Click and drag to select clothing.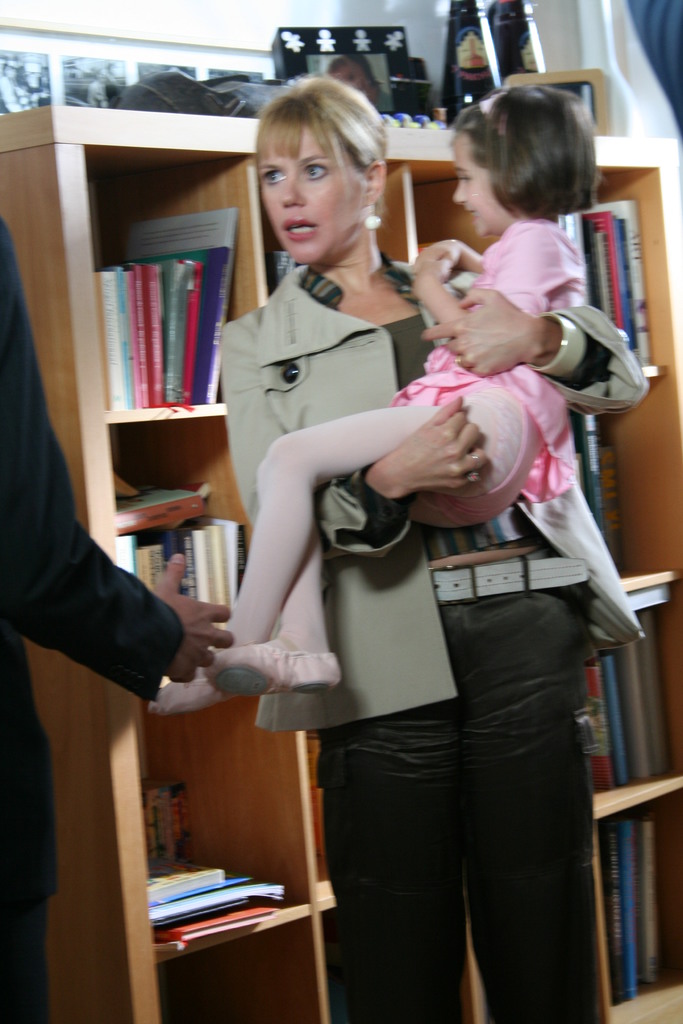
Selection: 0:211:196:1021.
